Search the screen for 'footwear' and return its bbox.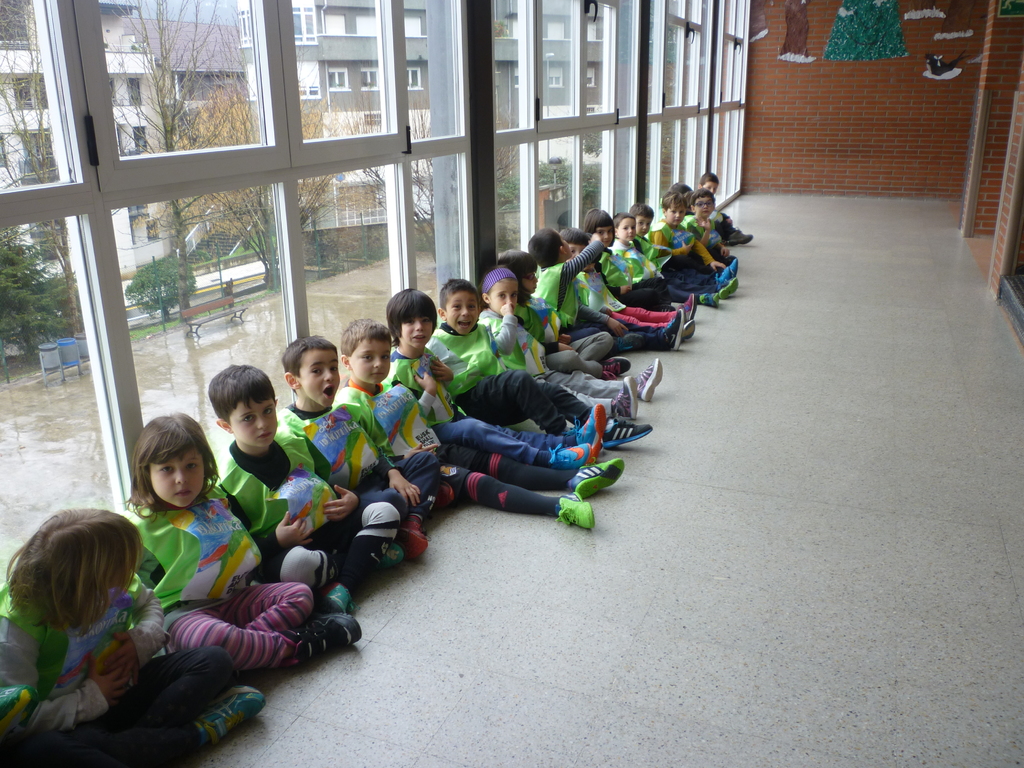
Found: (x1=721, y1=257, x2=739, y2=282).
